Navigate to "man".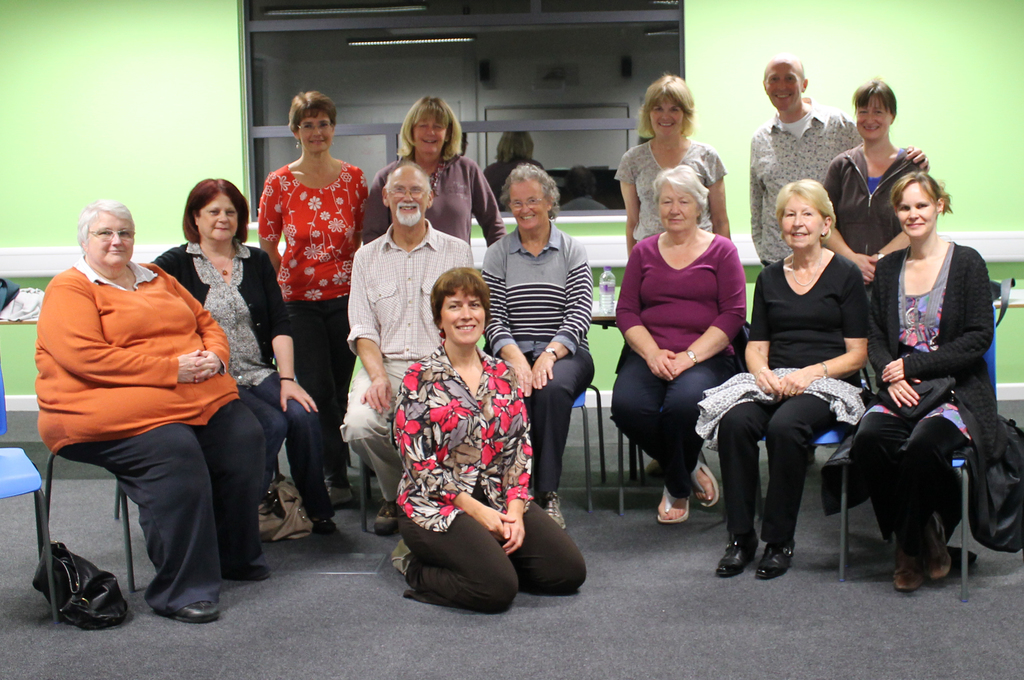
Navigation target: [335,161,474,523].
